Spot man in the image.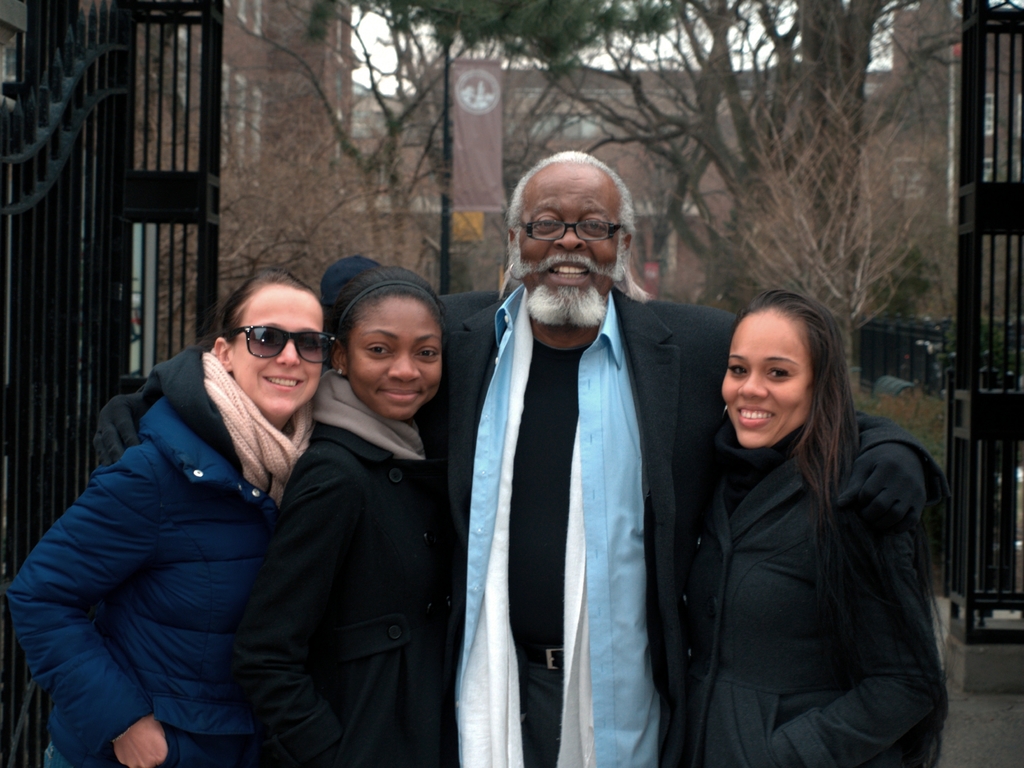
man found at <bbox>90, 152, 960, 767</bbox>.
